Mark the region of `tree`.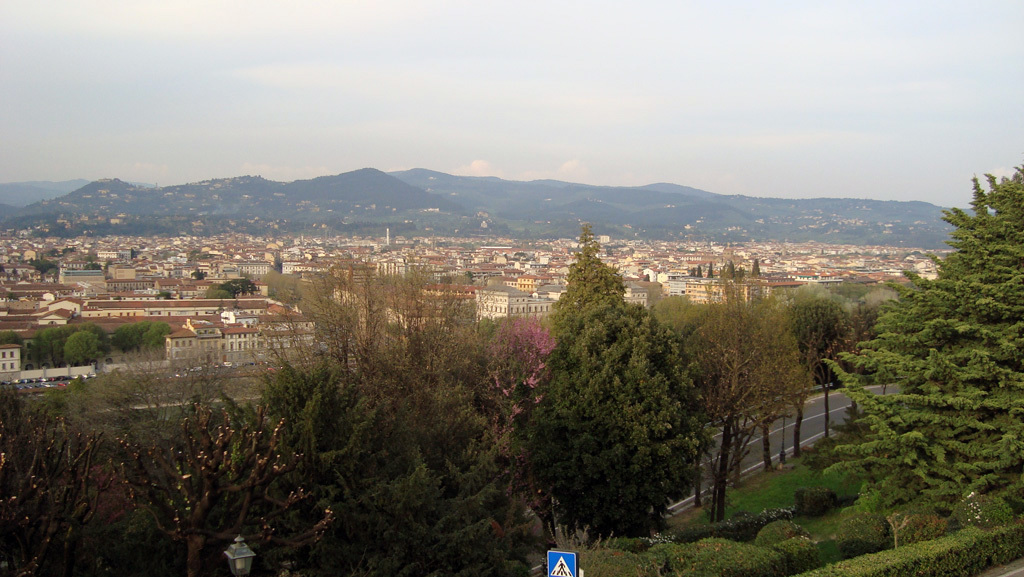
Region: (x1=0, y1=330, x2=36, y2=363).
